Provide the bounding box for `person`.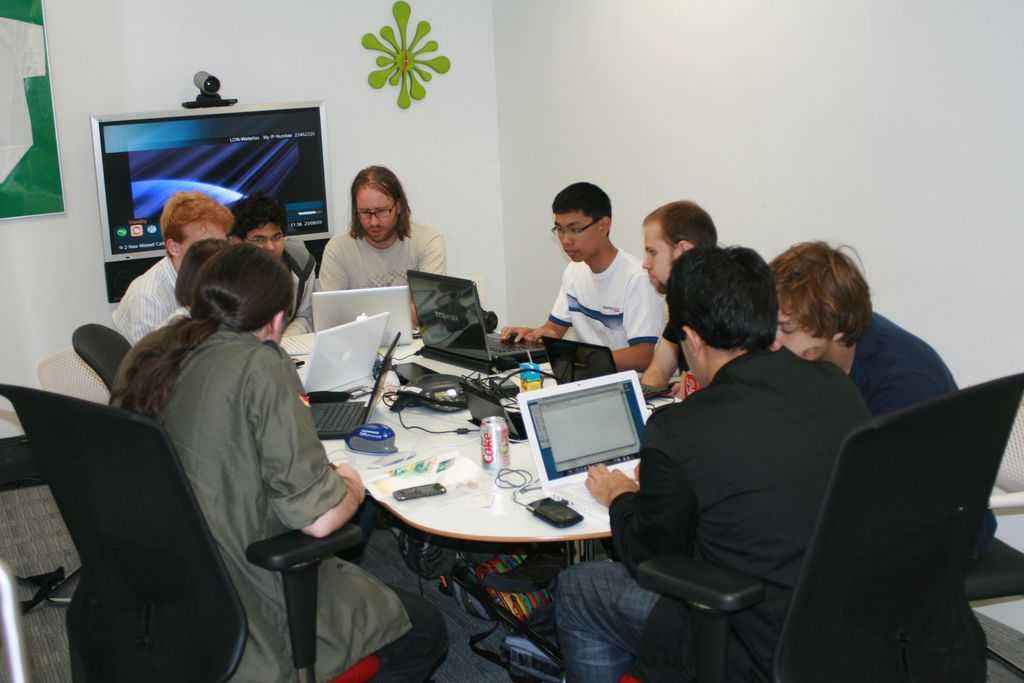
554, 231, 878, 682.
